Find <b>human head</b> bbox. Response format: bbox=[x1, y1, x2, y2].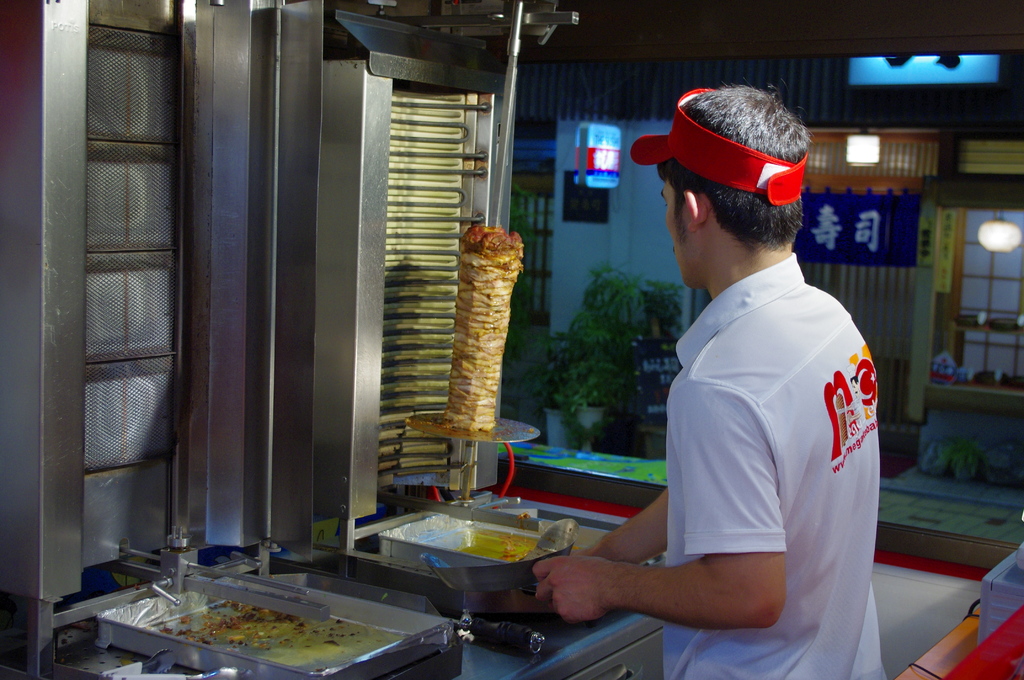
bbox=[649, 81, 819, 308].
